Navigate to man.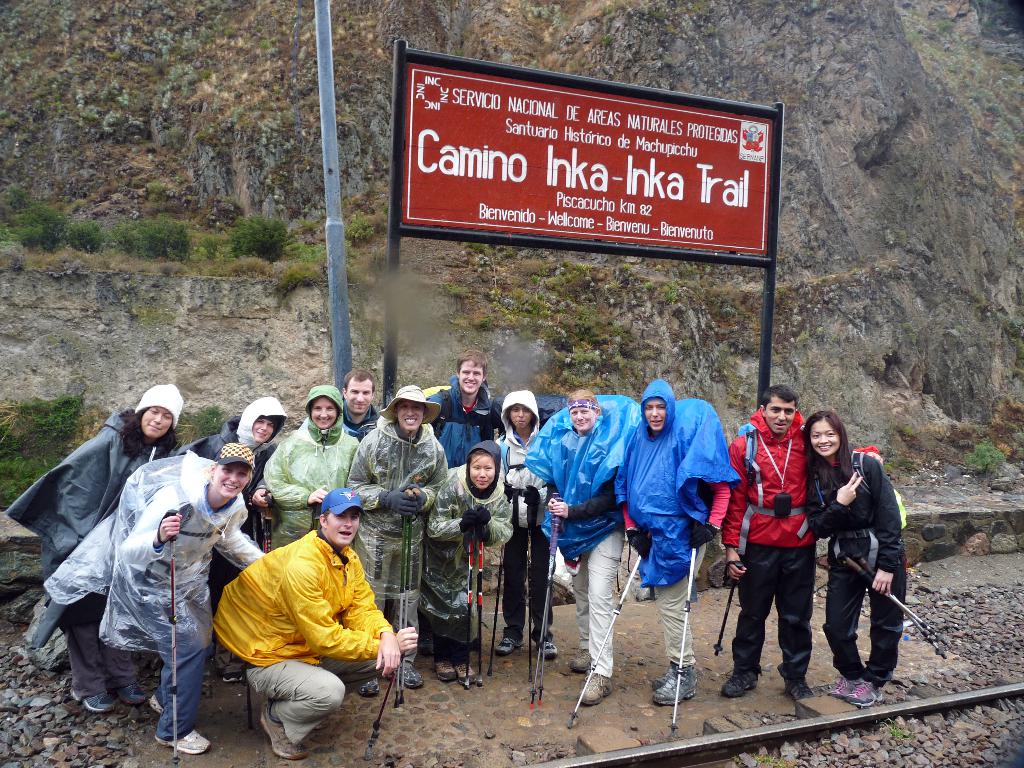
Navigation target: pyautogui.locateOnScreen(340, 368, 378, 444).
